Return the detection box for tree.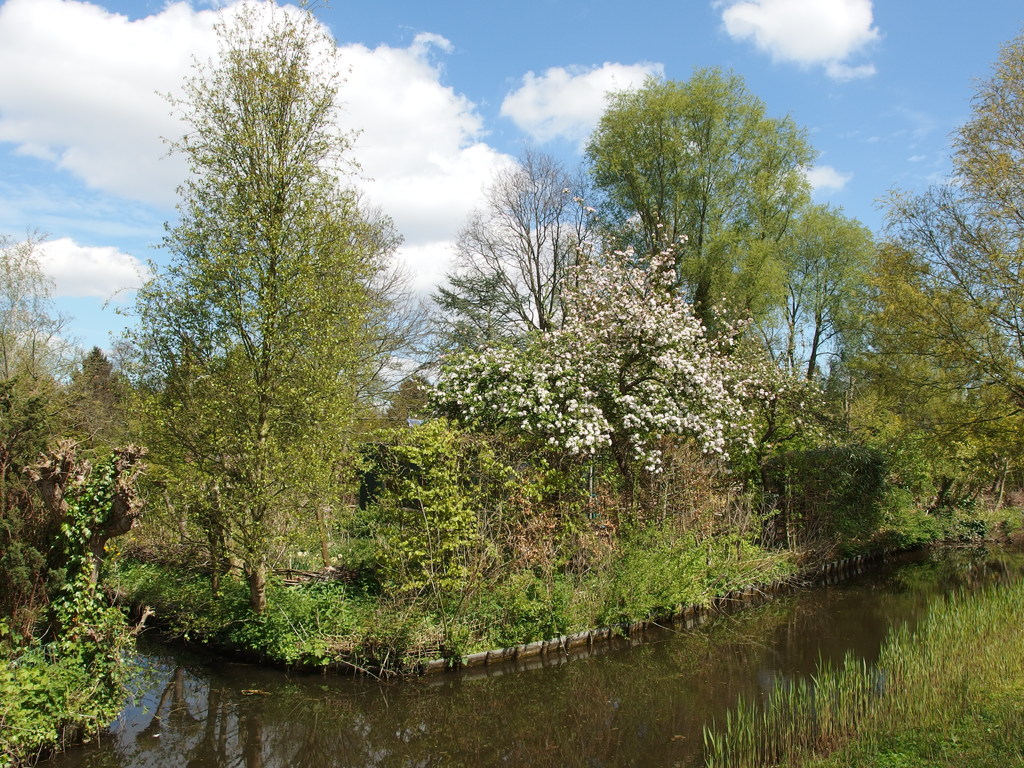
box=[452, 150, 609, 340].
